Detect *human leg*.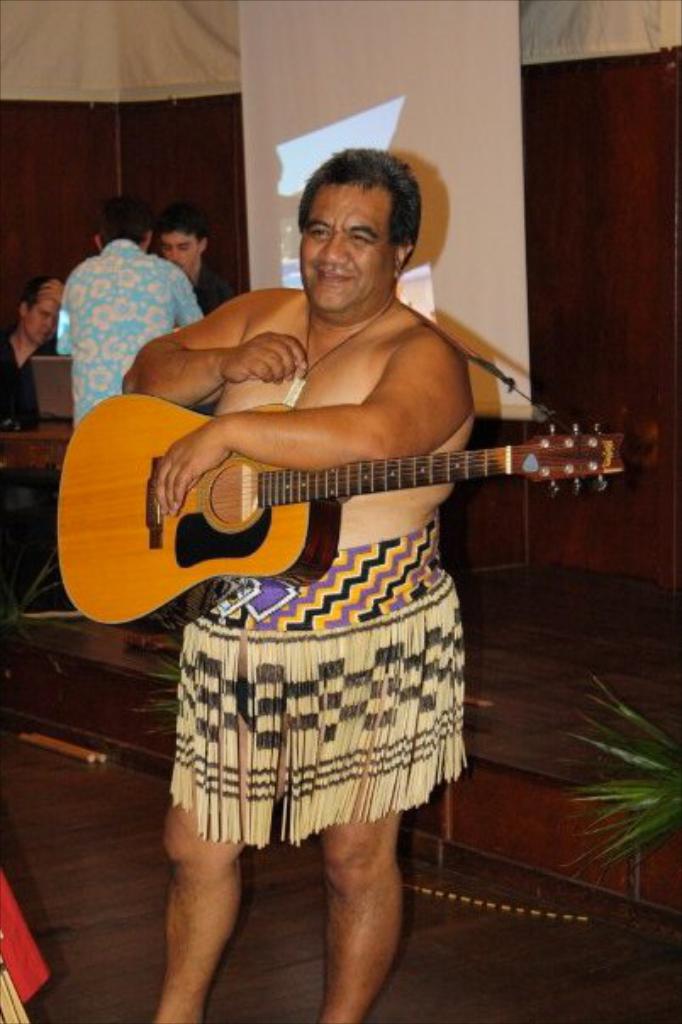
Detected at (158,580,307,1022).
